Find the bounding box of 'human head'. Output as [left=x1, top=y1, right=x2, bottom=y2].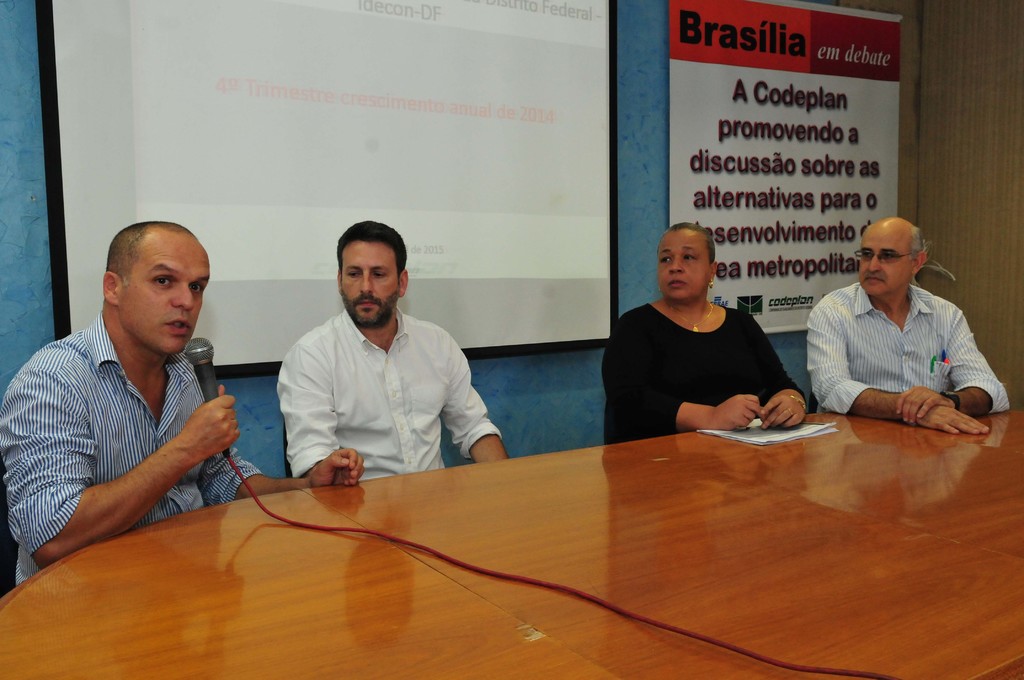
[left=860, top=216, right=930, bottom=300].
